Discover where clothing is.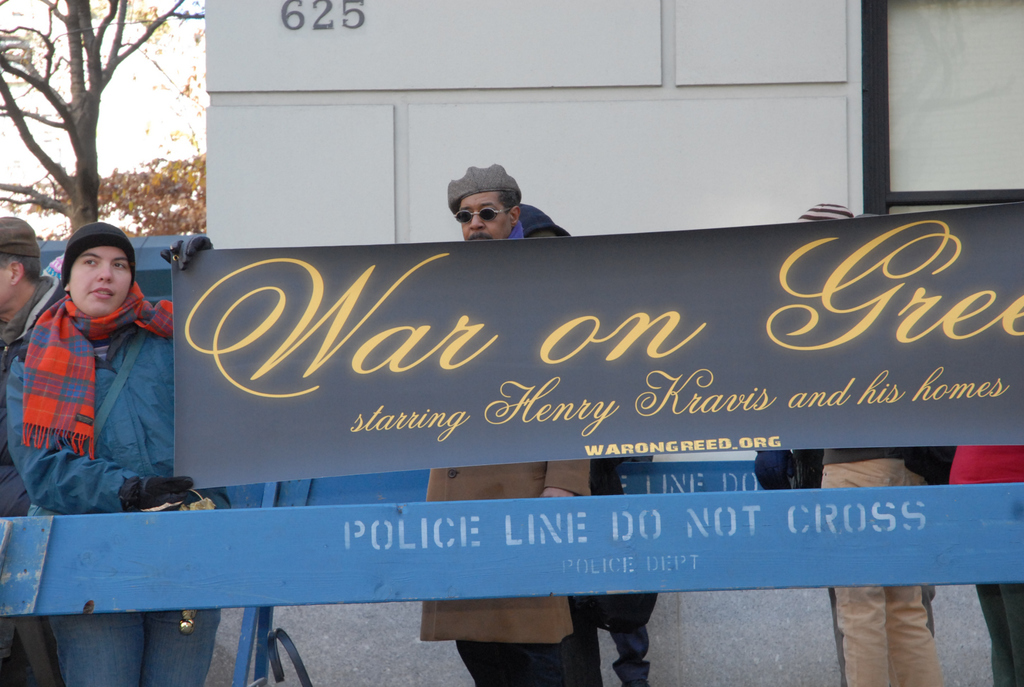
Discovered at 411,224,596,686.
